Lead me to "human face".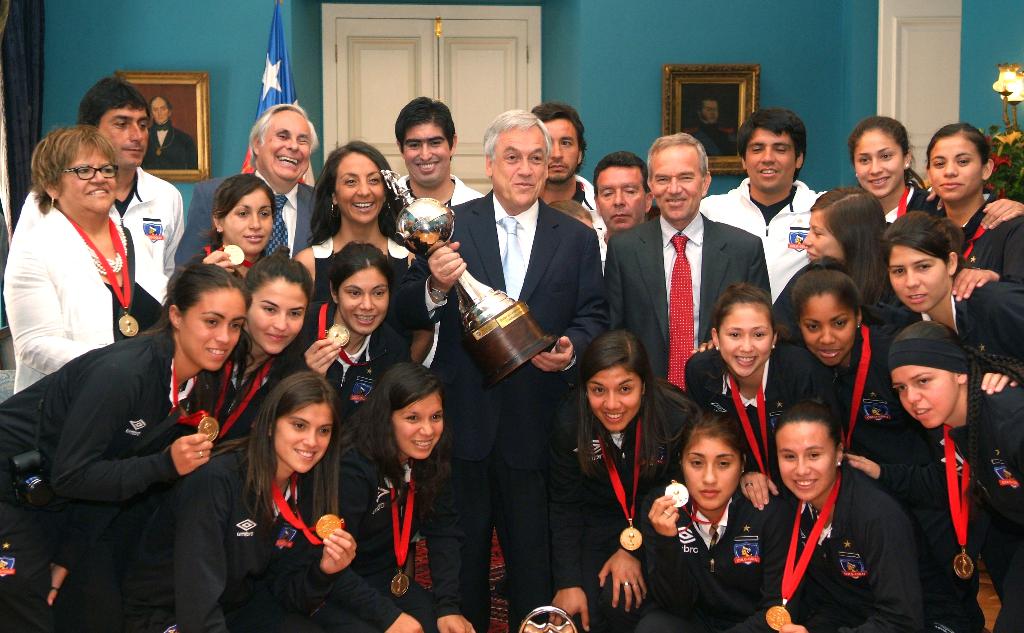
Lead to {"left": 597, "top": 166, "right": 648, "bottom": 229}.
